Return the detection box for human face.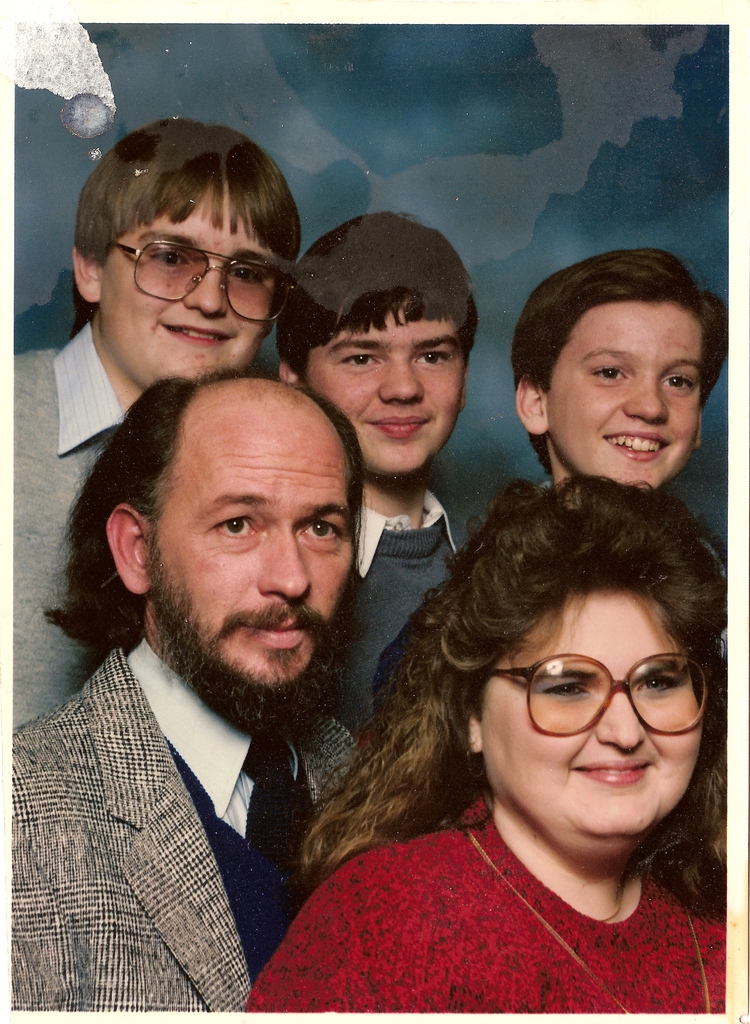
box(147, 376, 348, 708).
